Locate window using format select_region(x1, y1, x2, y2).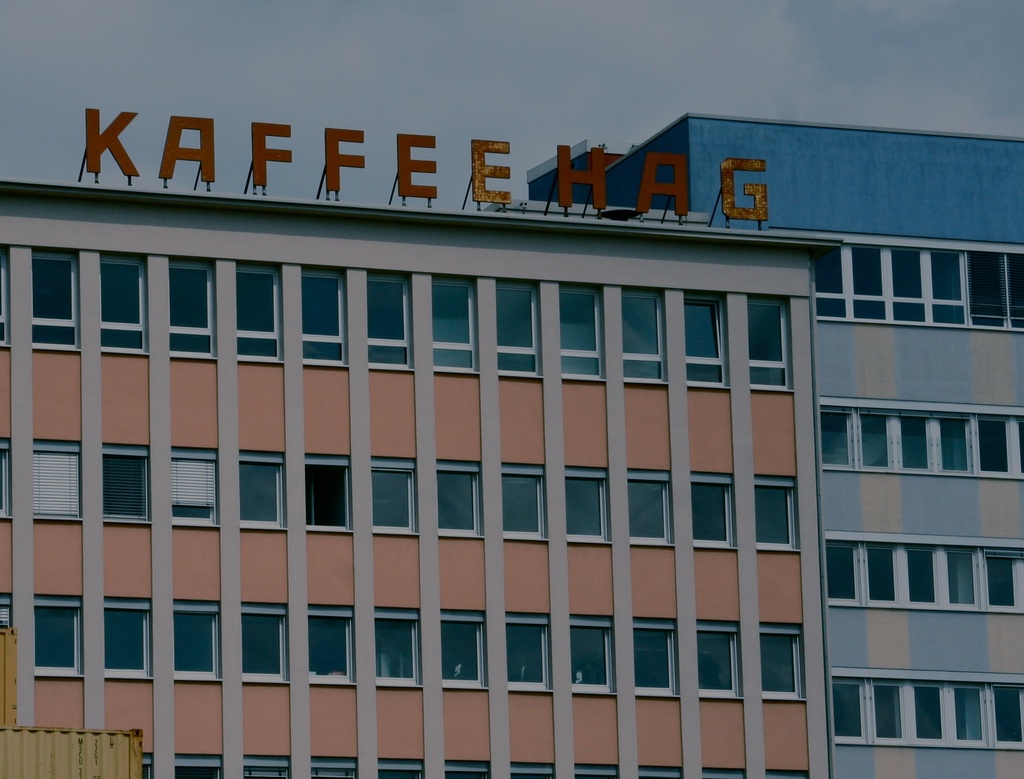
select_region(749, 295, 797, 392).
